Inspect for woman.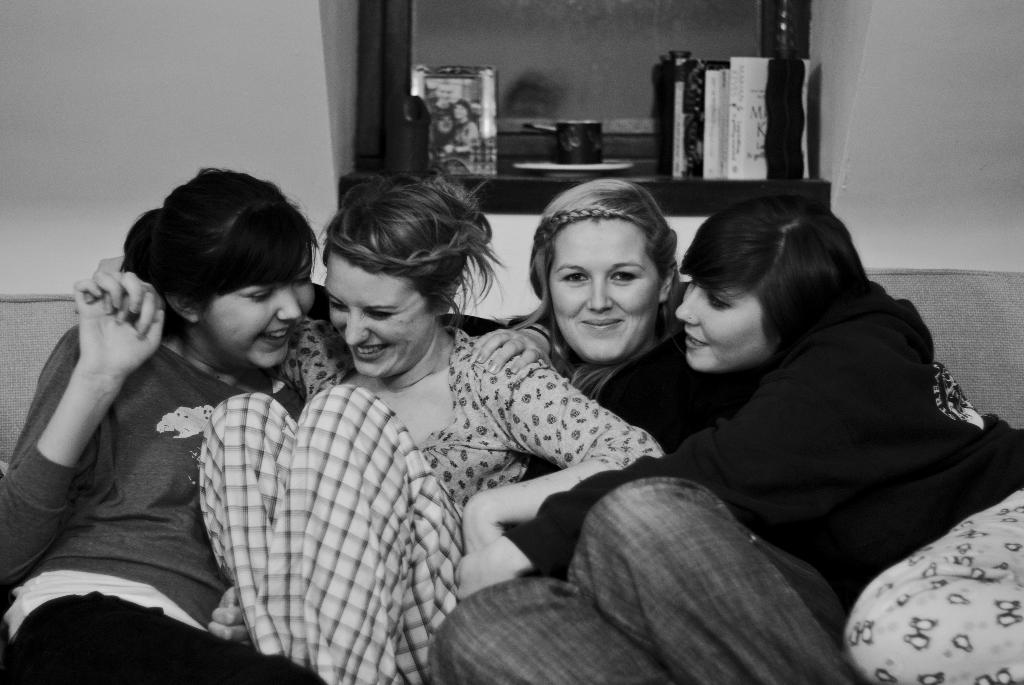
Inspection: left=460, top=196, right=1023, bottom=684.
